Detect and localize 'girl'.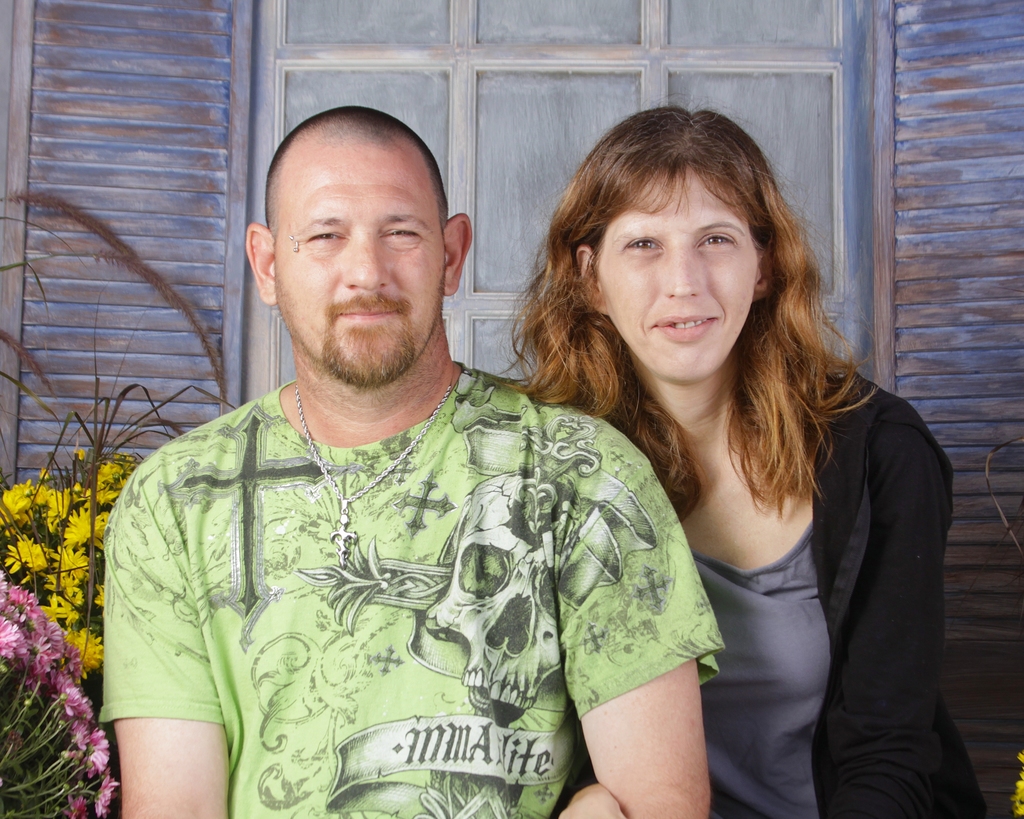
Localized at crop(494, 102, 986, 818).
